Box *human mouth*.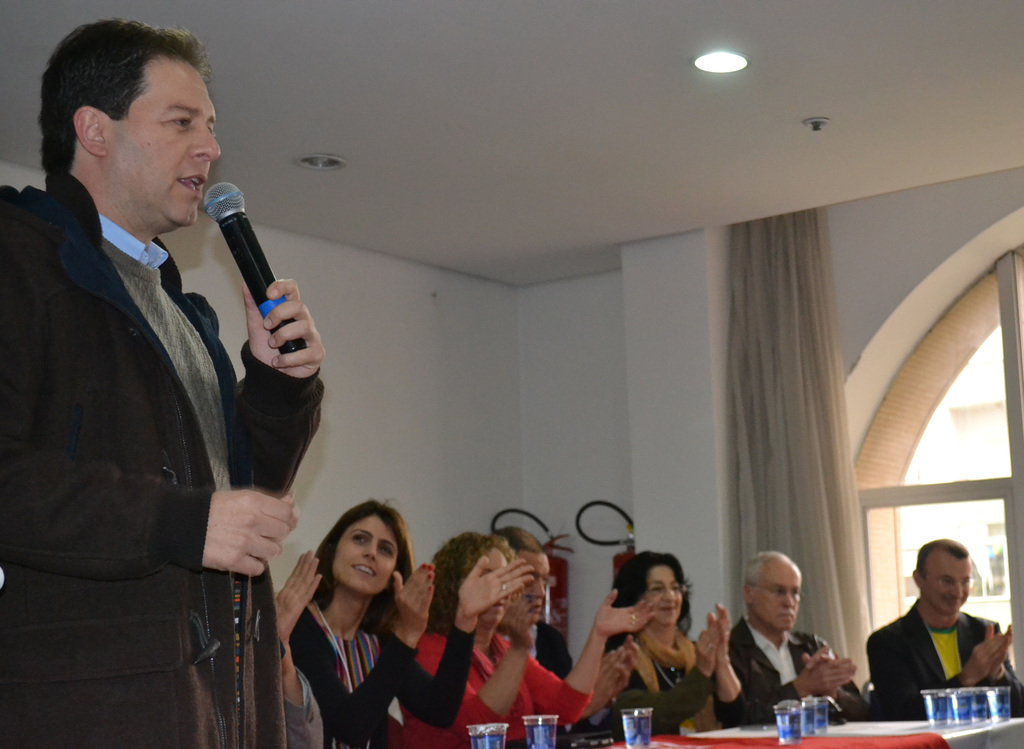
locate(662, 606, 678, 615).
